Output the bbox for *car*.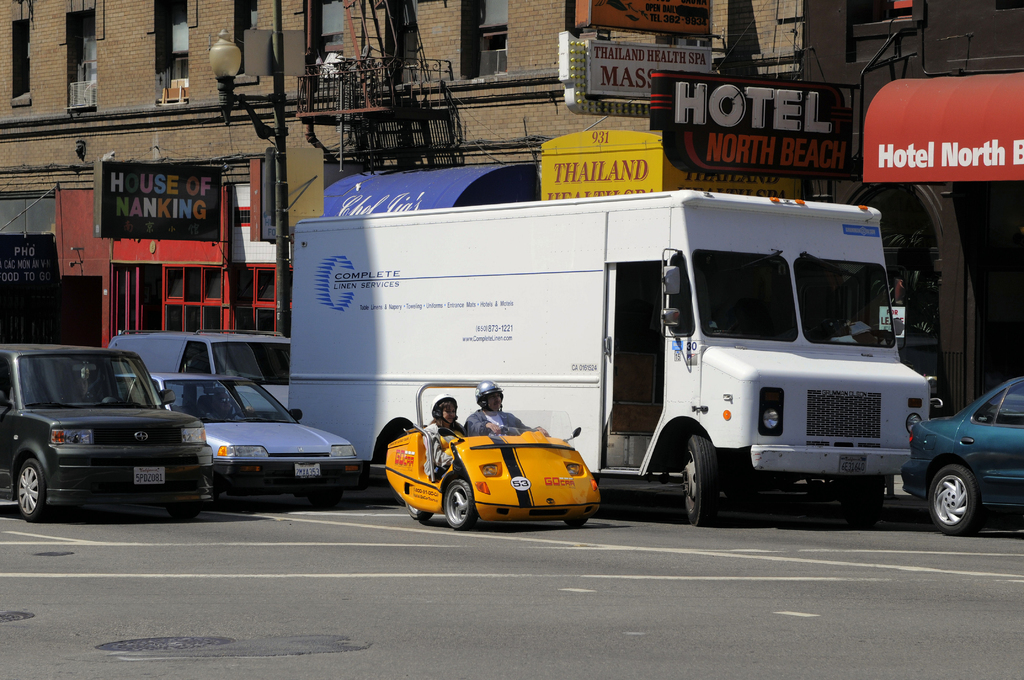
383 408 604 532.
